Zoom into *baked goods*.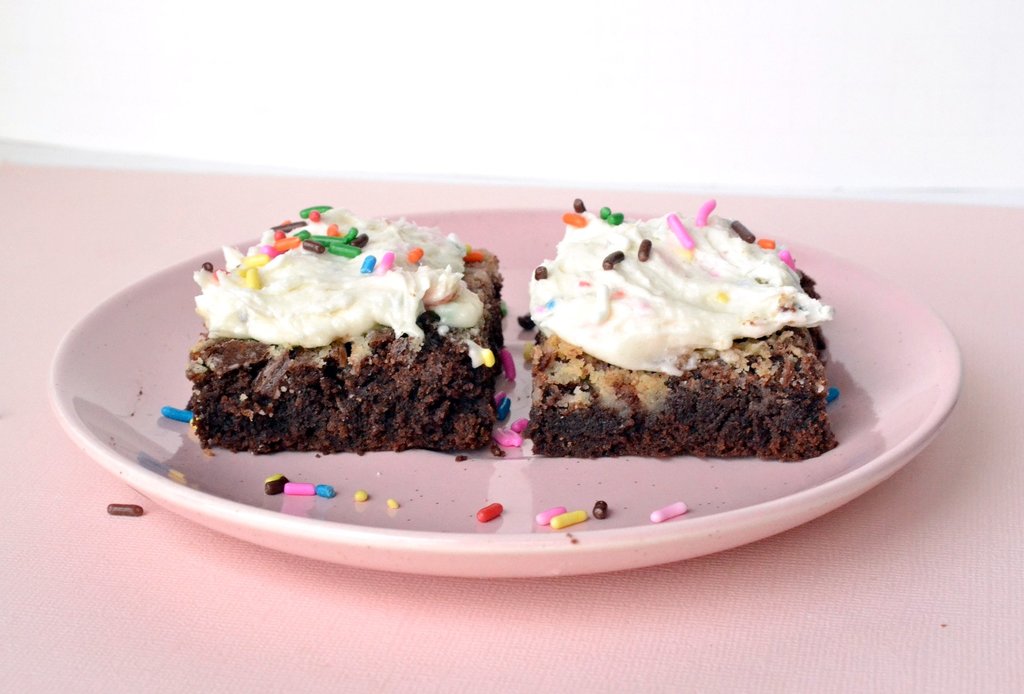
Zoom target: 169, 198, 519, 453.
